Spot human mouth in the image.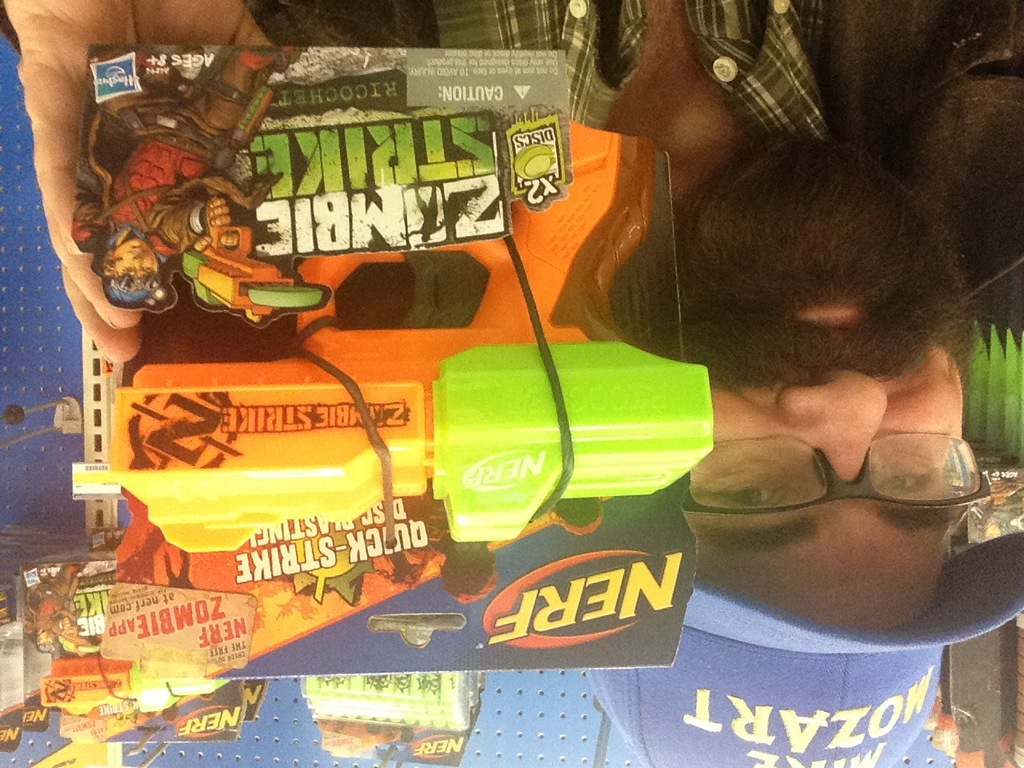
human mouth found at 794/302/855/317.
